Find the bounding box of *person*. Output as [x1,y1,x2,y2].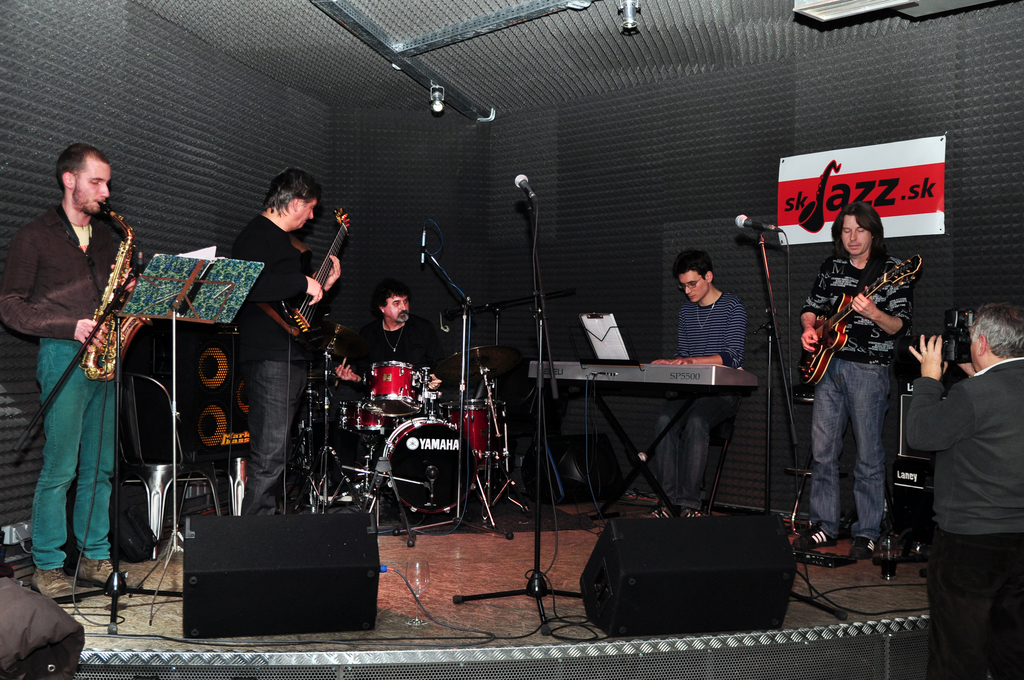
[0,134,148,607].
